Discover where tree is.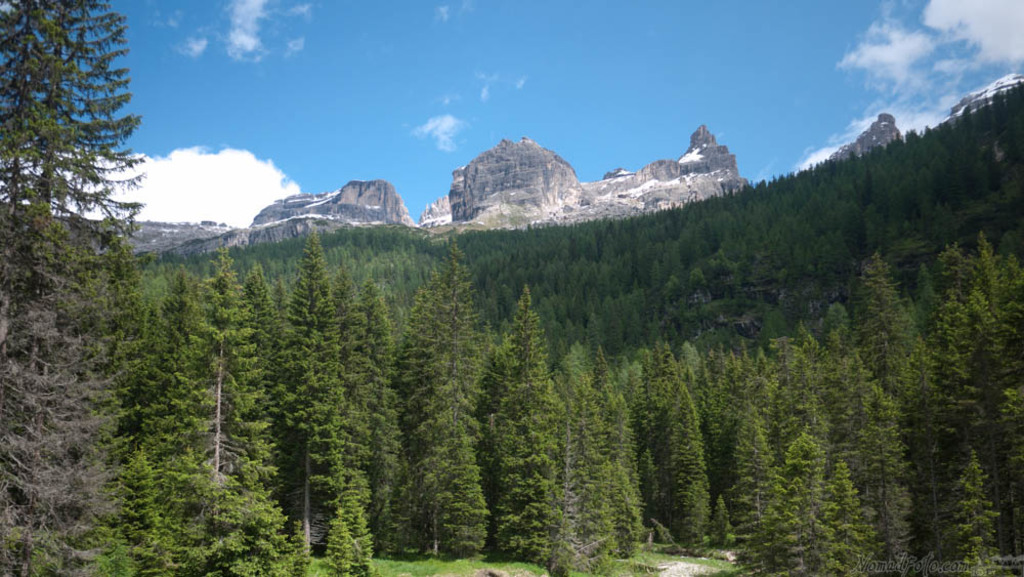
Discovered at <box>205,258,303,576</box>.
